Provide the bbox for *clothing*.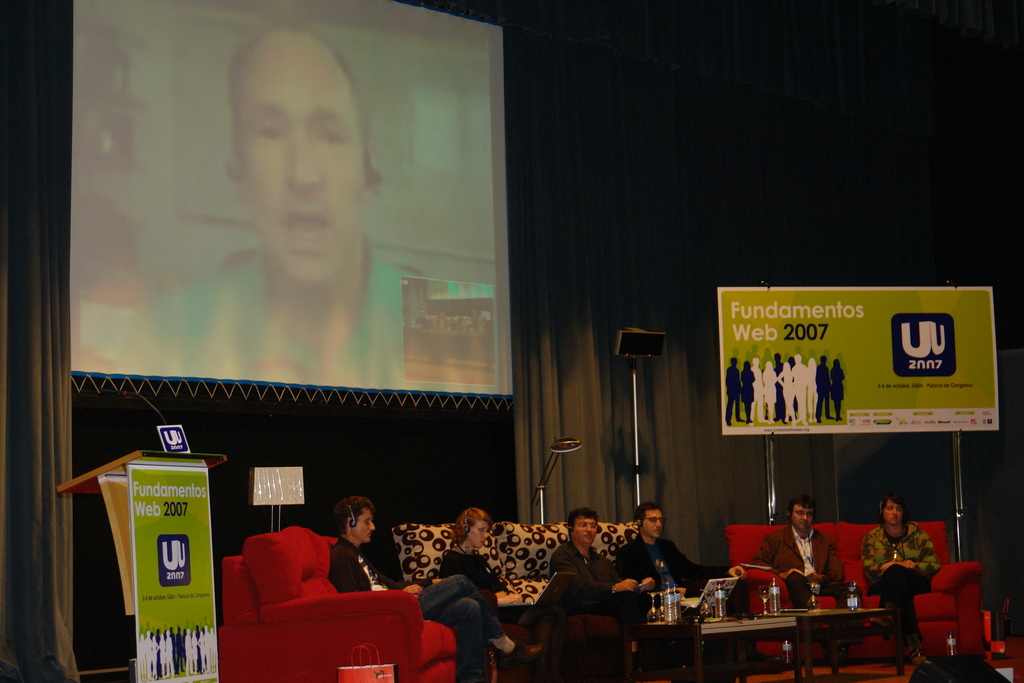
<box>434,549,552,639</box>.
